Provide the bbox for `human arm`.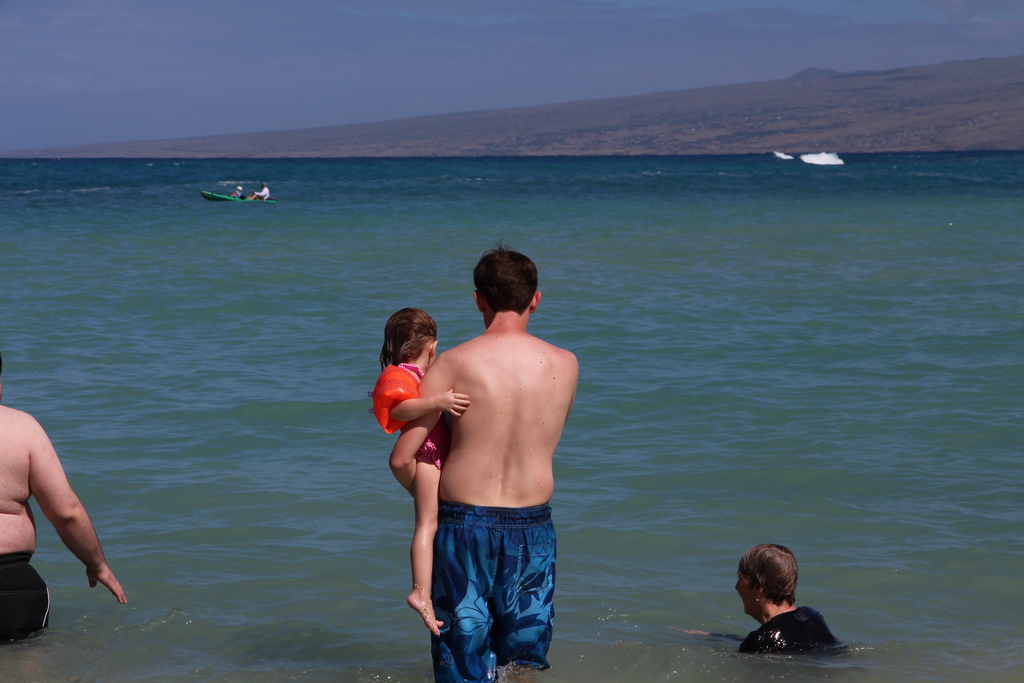
(x1=378, y1=387, x2=472, y2=418).
